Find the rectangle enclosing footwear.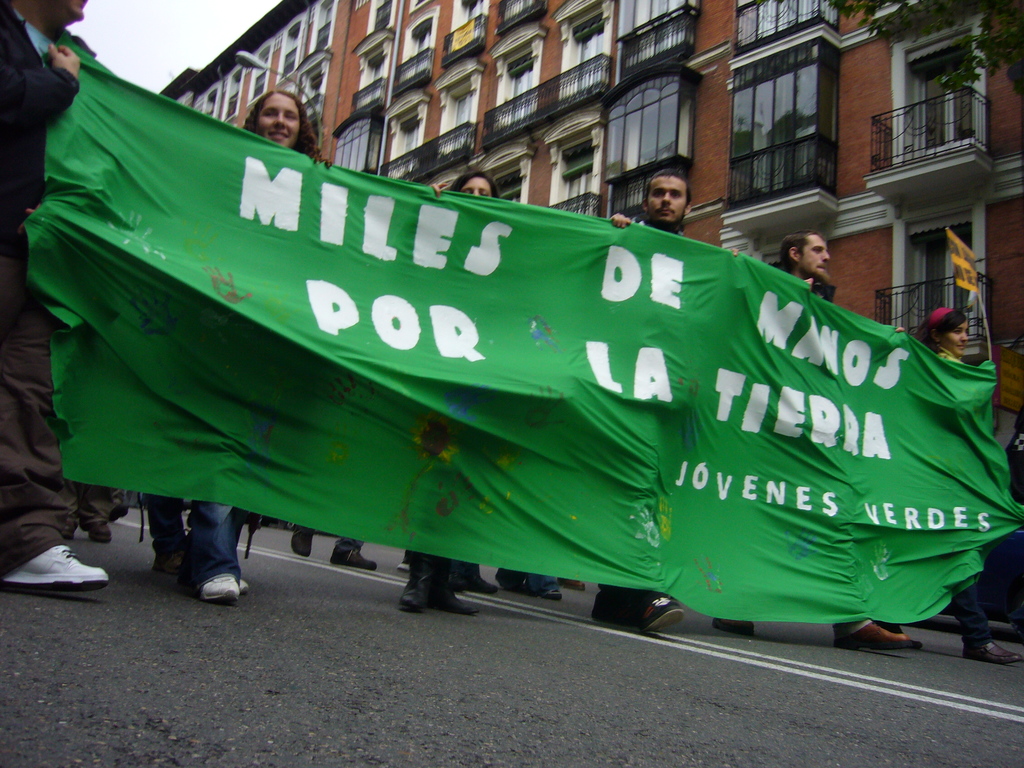
(593, 609, 628, 624).
